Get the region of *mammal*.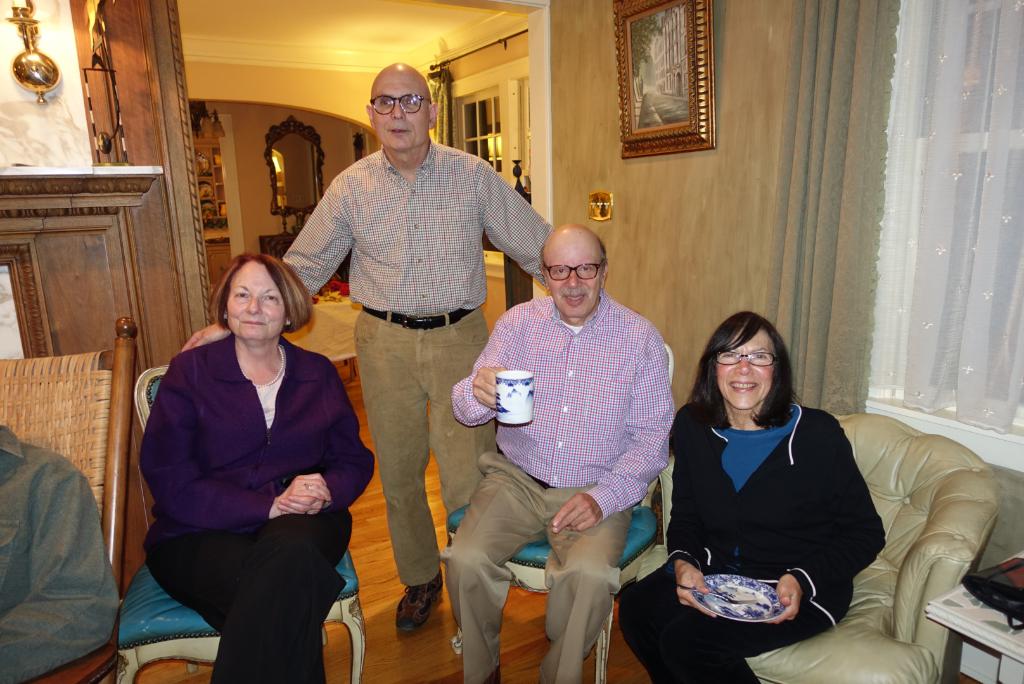
[left=449, top=221, right=675, bottom=683].
